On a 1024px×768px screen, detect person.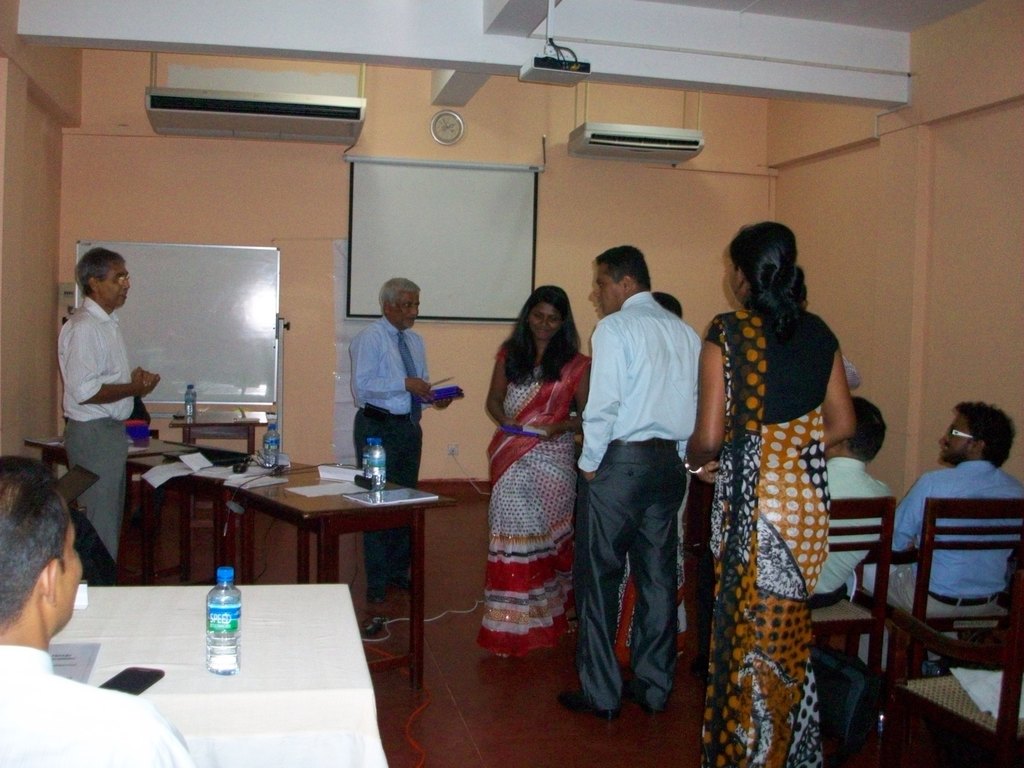
crop(47, 236, 148, 566).
